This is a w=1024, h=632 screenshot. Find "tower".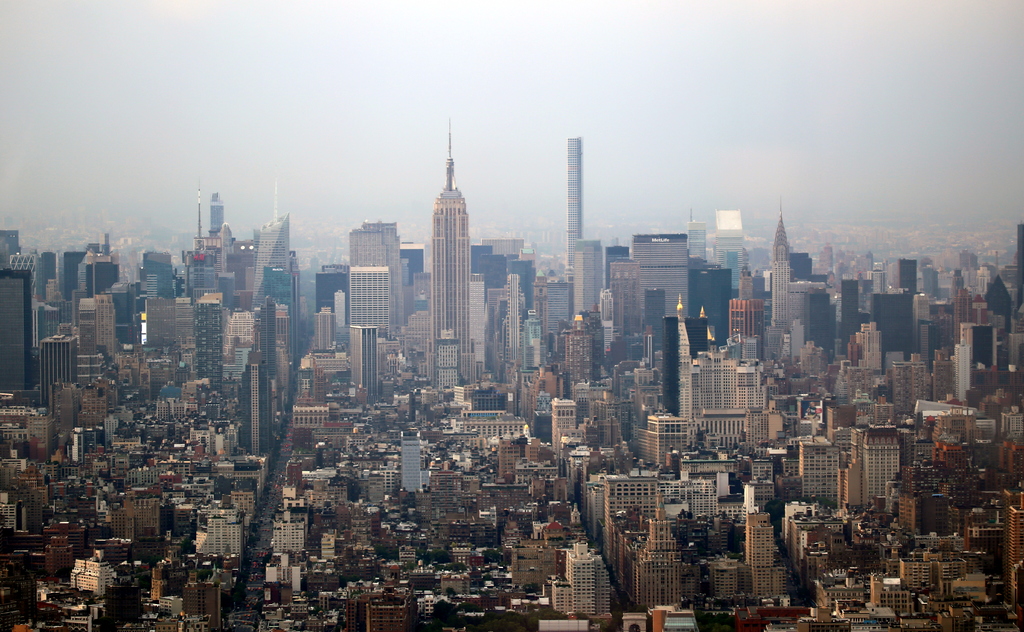
Bounding box: select_region(31, 330, 77, 423).
